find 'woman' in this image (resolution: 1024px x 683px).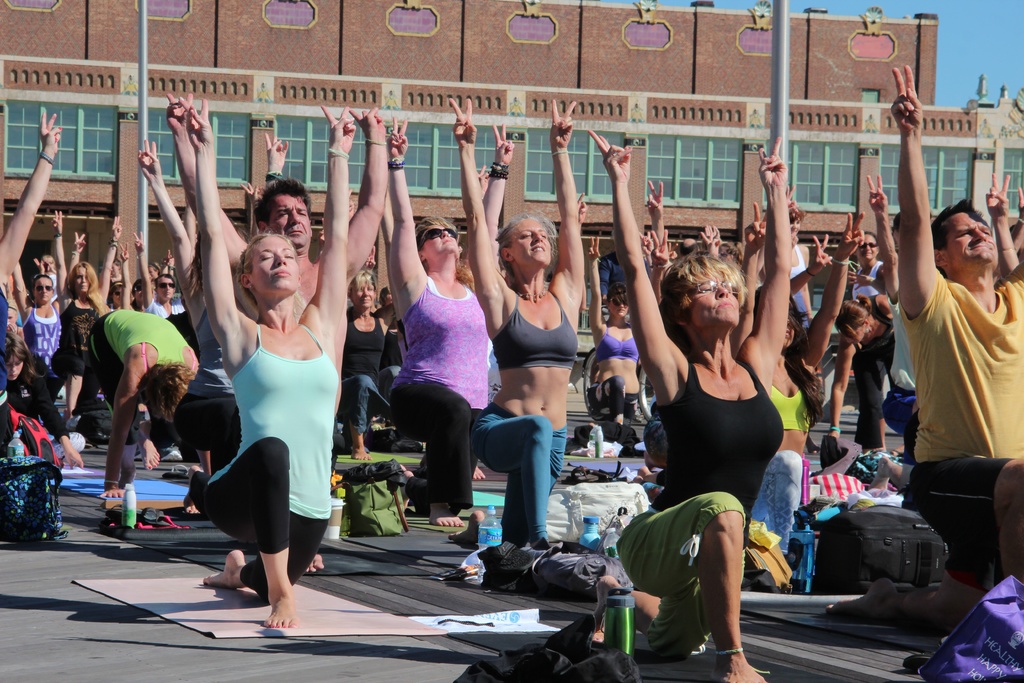
576, 127, 782, 682.
